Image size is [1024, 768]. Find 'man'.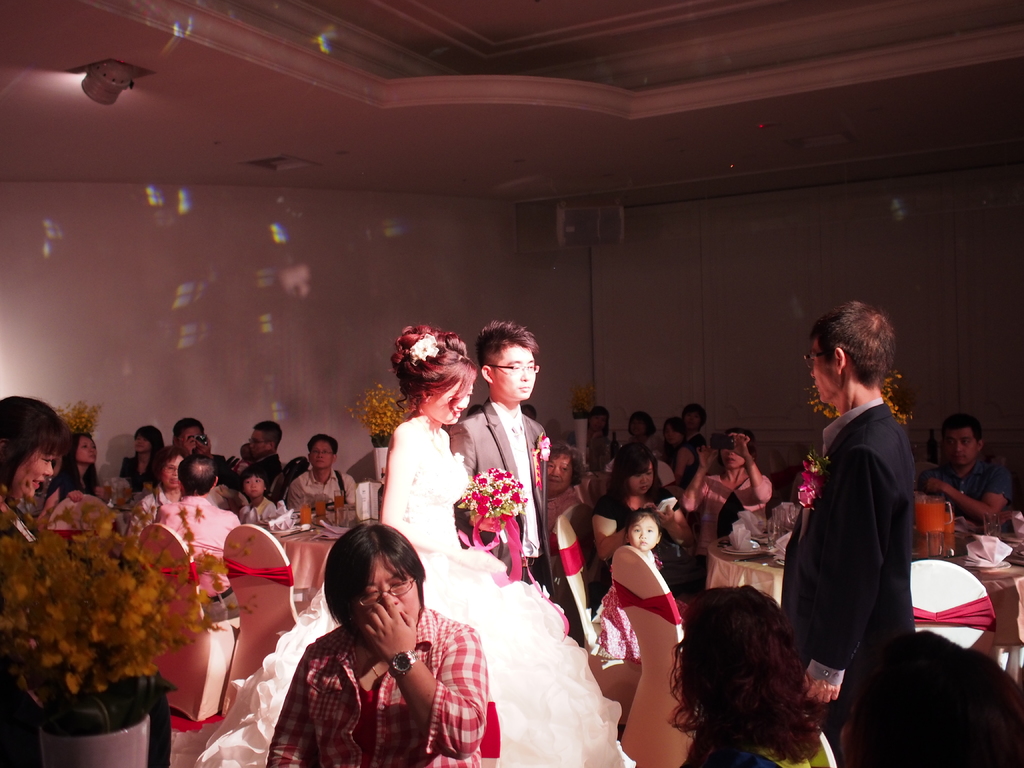
rect(680, 429, 769, 539).
